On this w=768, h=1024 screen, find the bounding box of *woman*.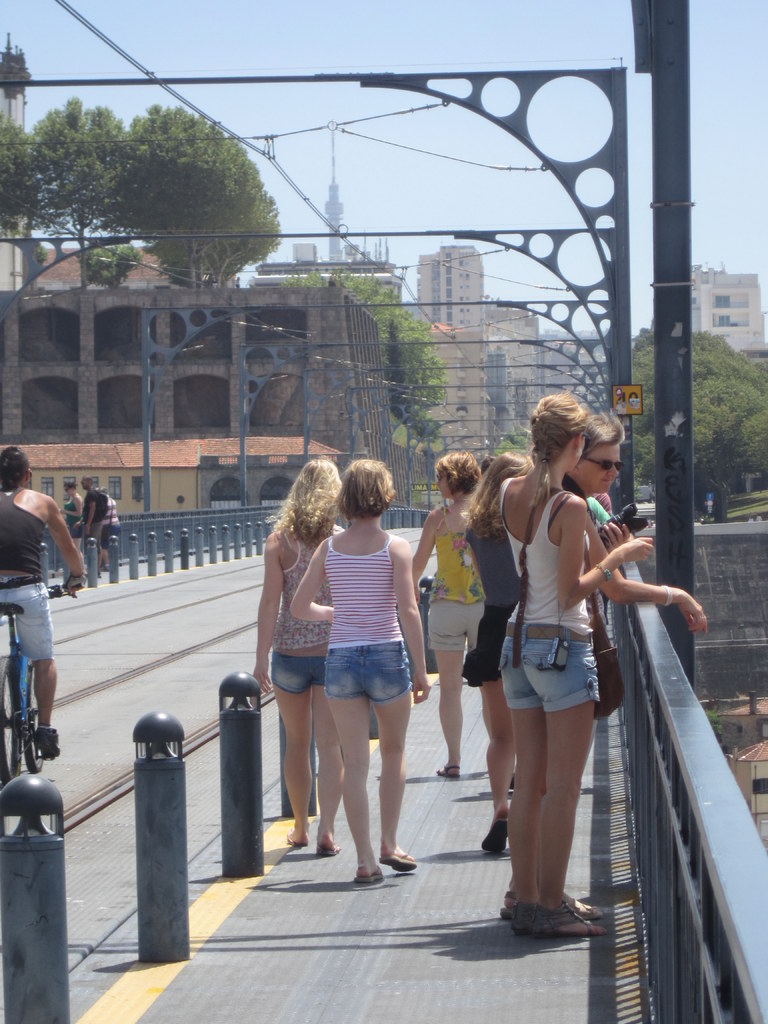
Bounding box: bbox=[245, 457, 343, 856].
